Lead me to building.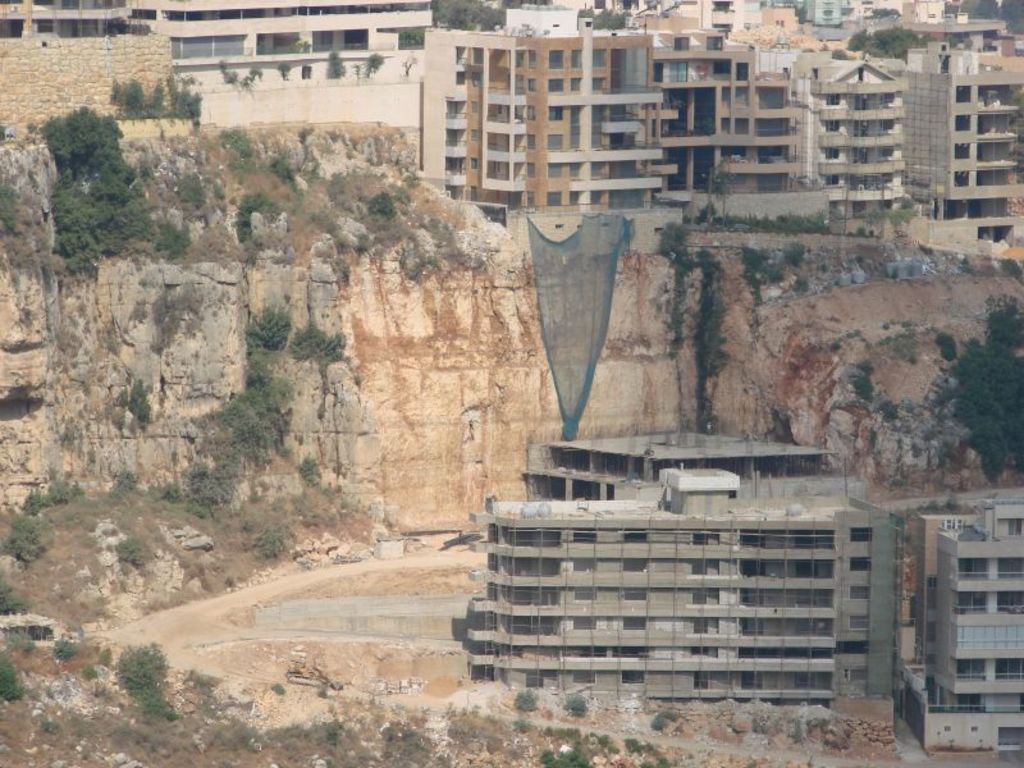
Lead to box(125, 0, 462, 192).
